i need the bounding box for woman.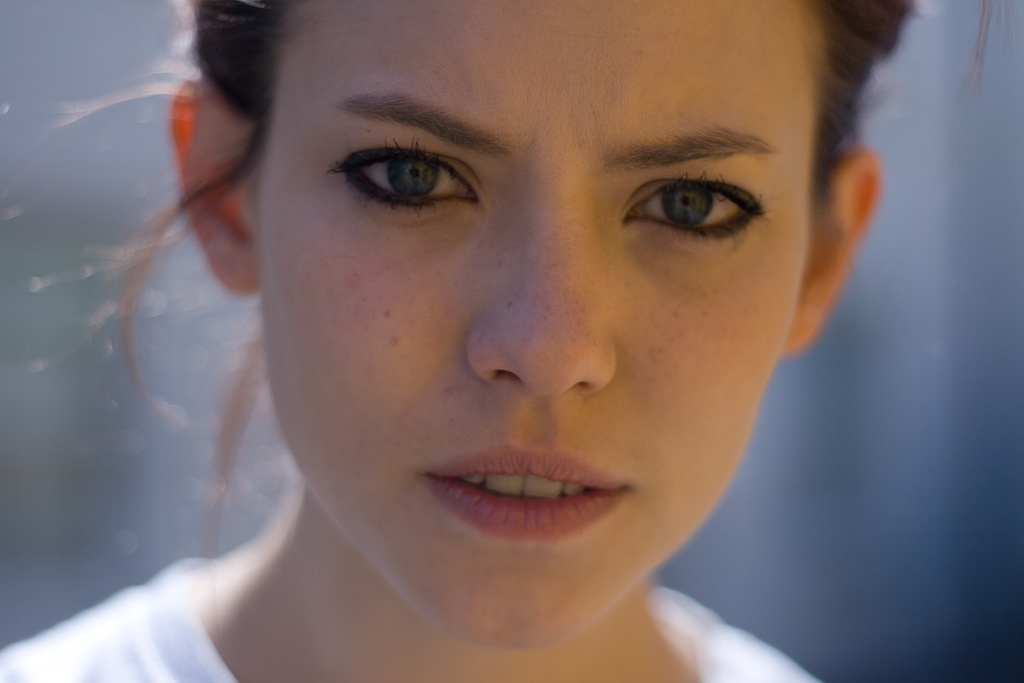
Here it is: bbox=(2, 0, 933, 682).
